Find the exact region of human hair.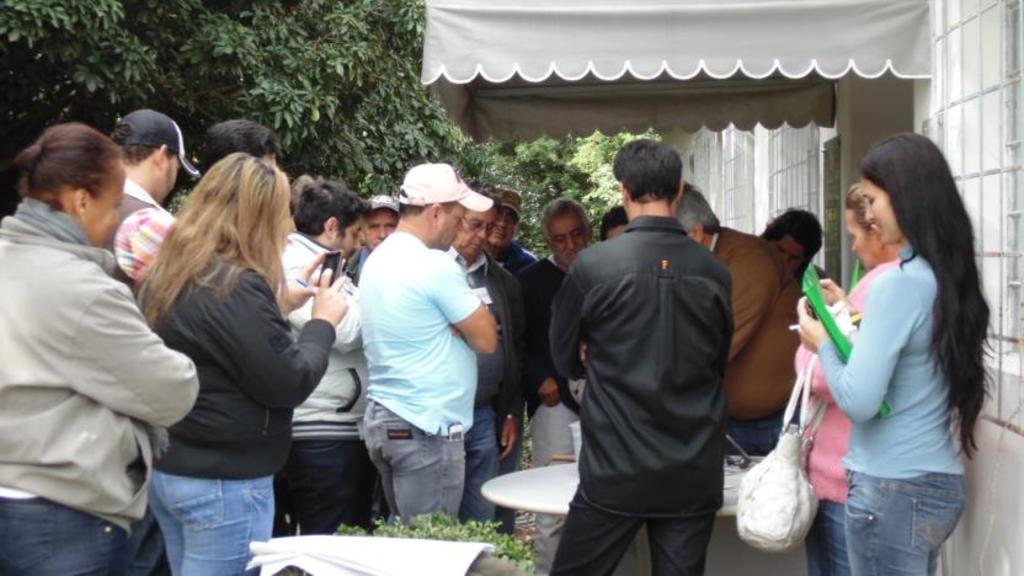
Exact region: (left=862, top=128, right=990, bottom=462).
